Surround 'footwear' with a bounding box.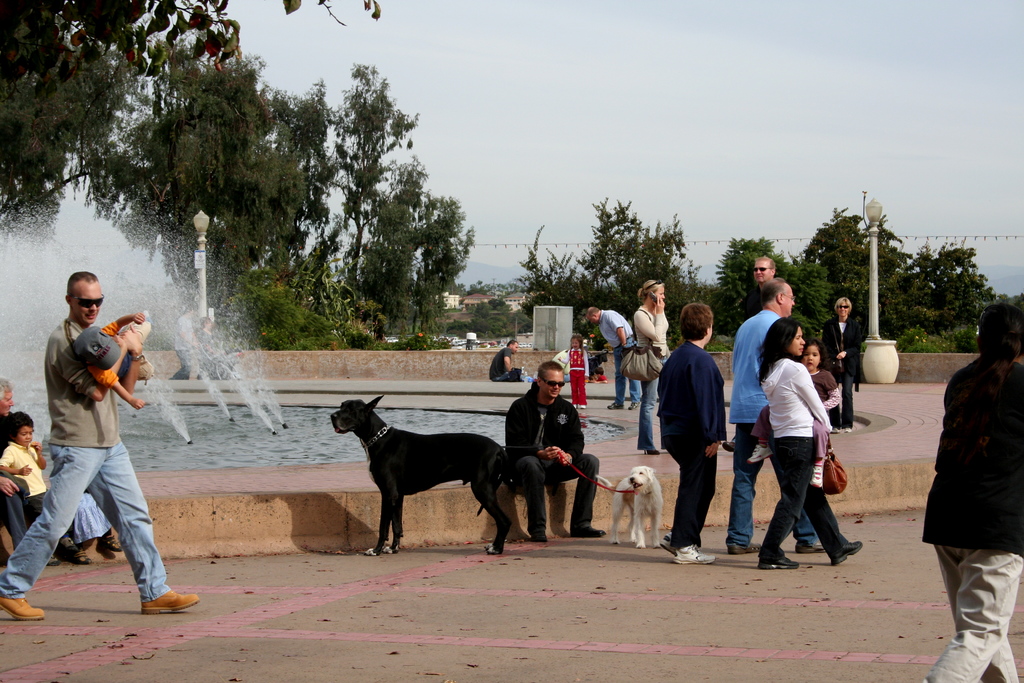
[721, 440, 739, 452].
